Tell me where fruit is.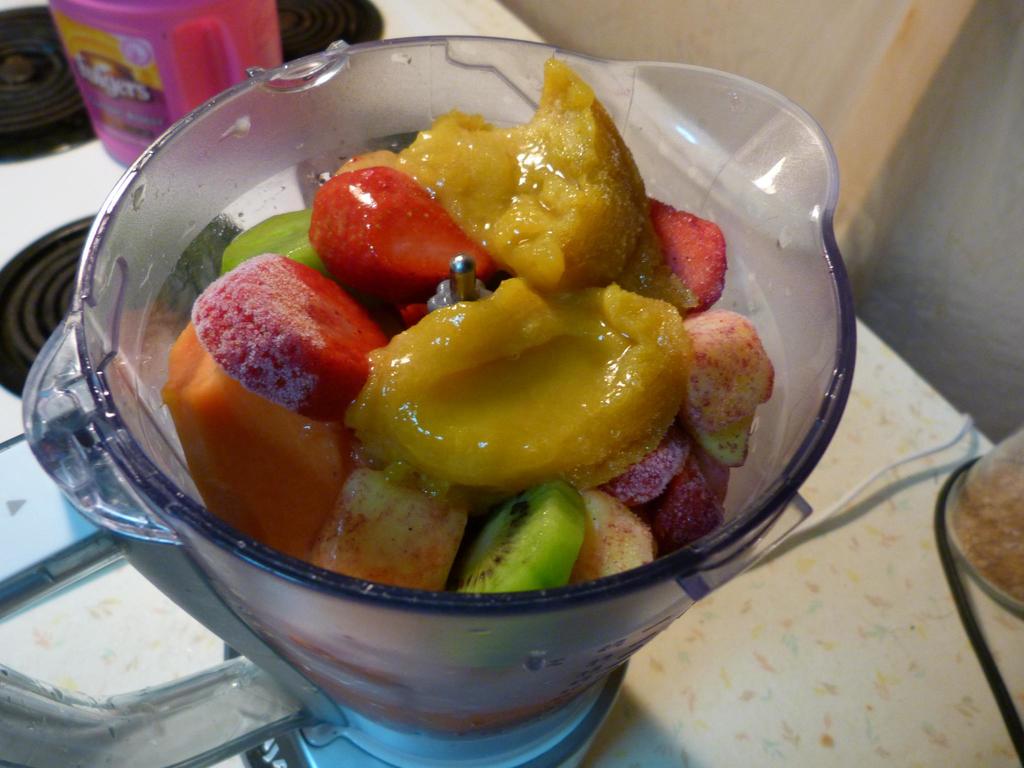
fruit is at 461 487 600 605.
